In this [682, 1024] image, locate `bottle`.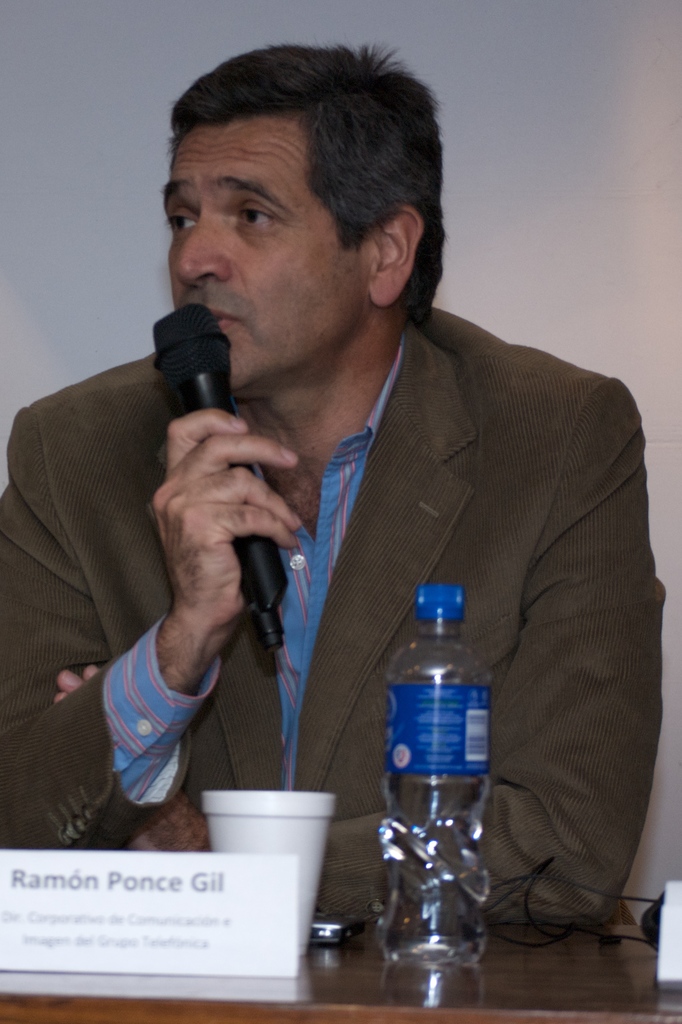
Bounding box: x1=373 y1=589 x2=496 y2=1005.
